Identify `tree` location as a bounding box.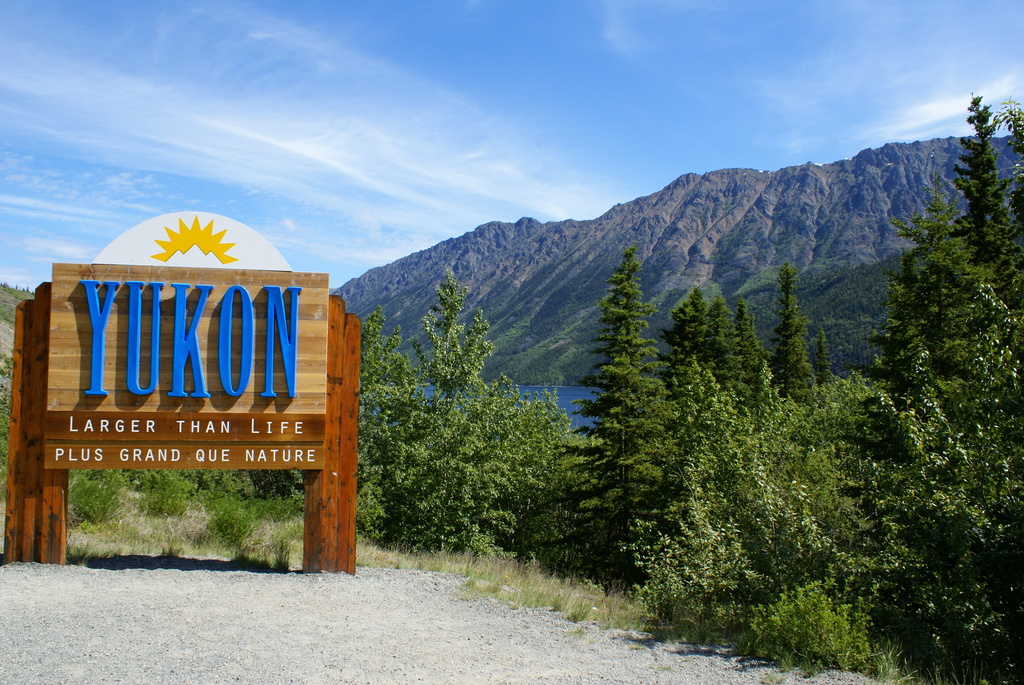
l=948, t=92, r=1023, b=321.
